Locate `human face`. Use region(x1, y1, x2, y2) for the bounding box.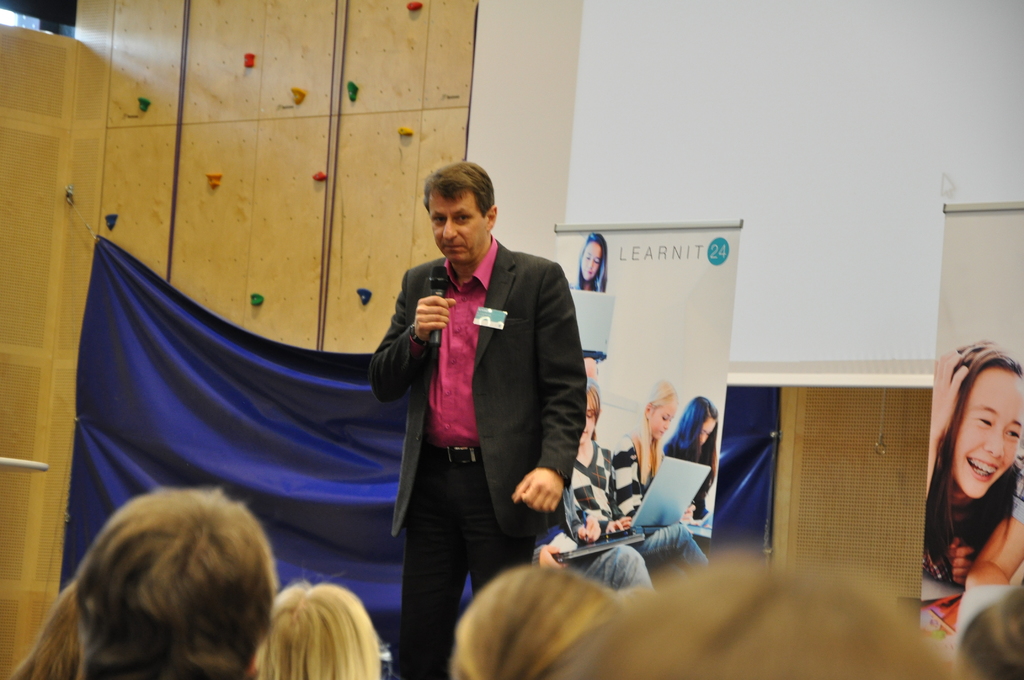
region(699, 421, 714, 444).
